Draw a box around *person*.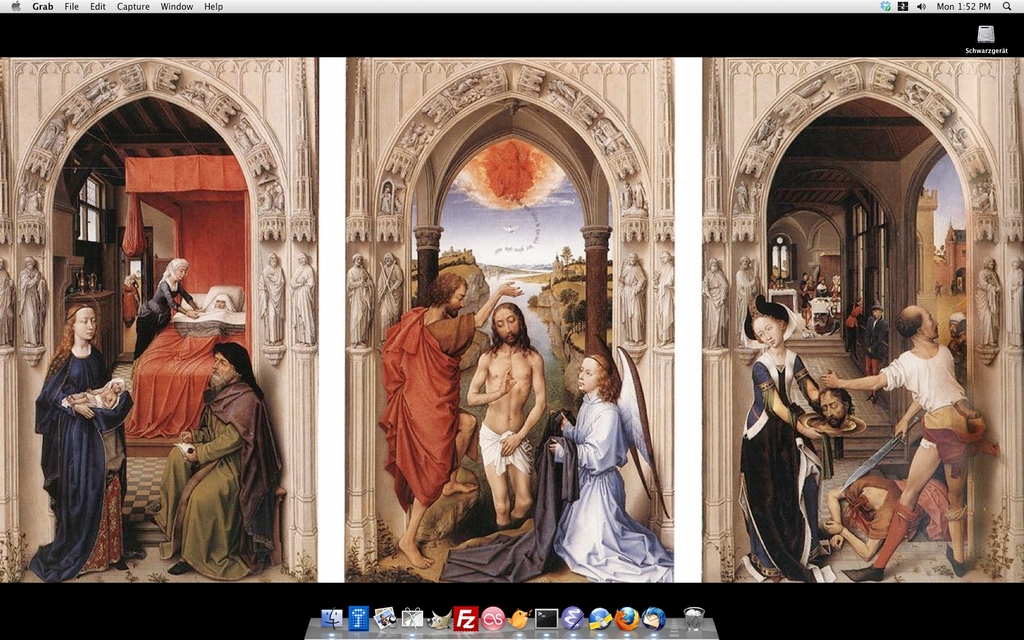
(975,253,1000,342).
